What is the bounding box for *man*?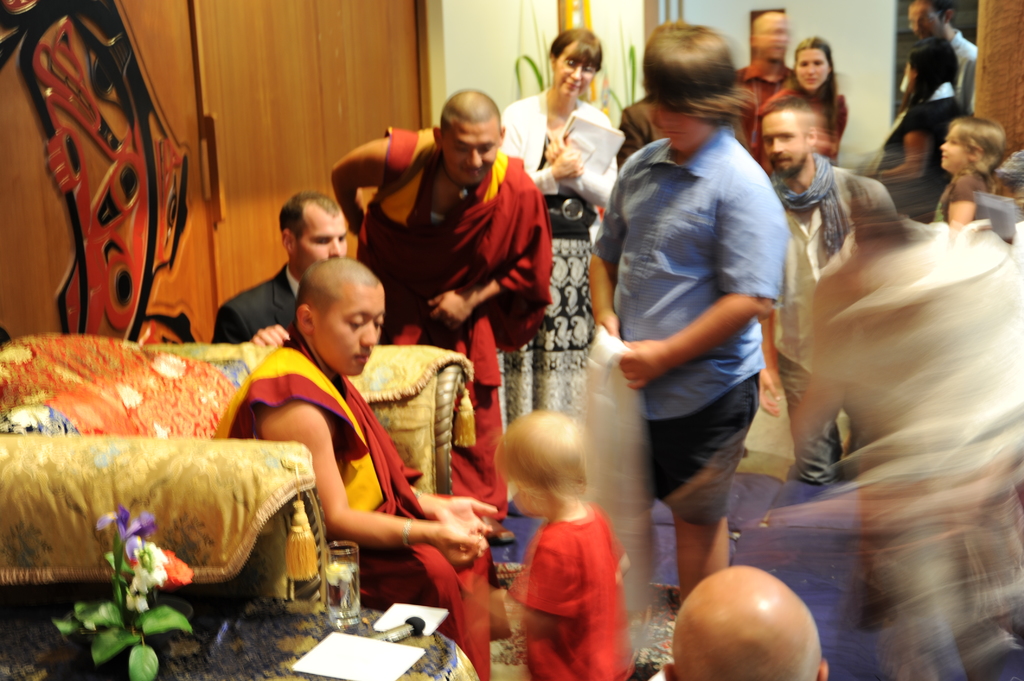
662,563,824,680.
